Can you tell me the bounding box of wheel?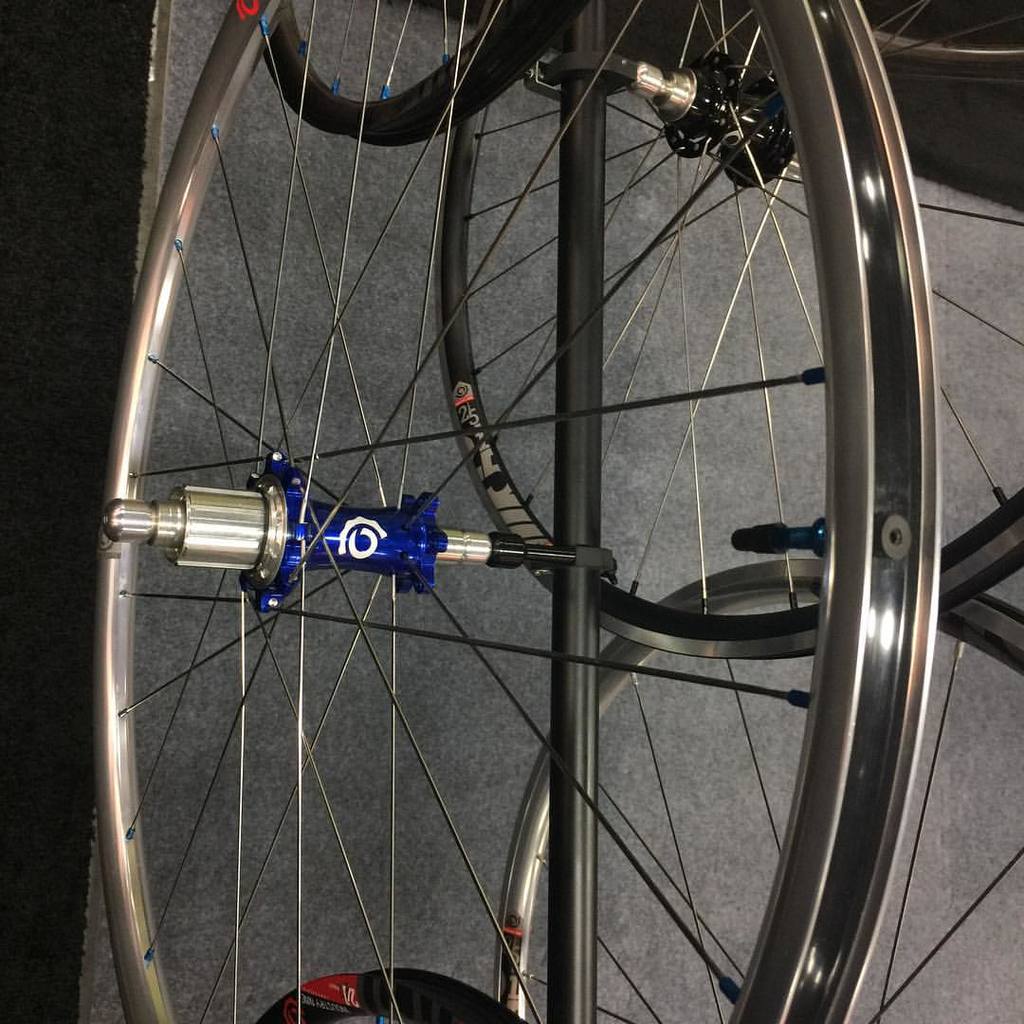
{"x1": 246, "y1": 0, "x2": 578, "y2": 135}.
